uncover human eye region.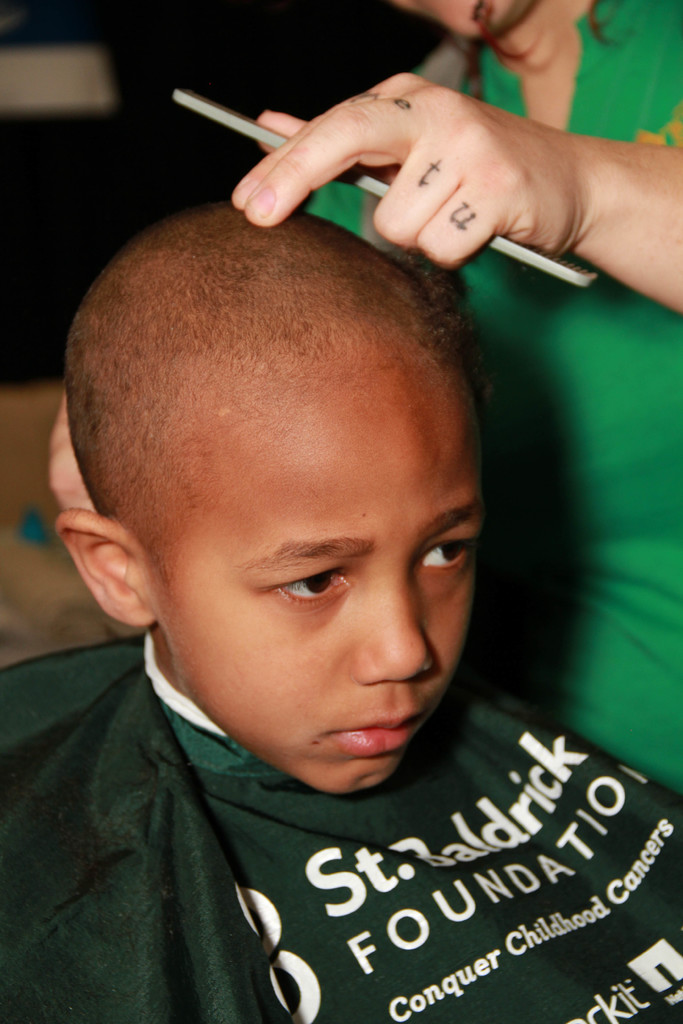
Uncovered: 265, 564, 356, 617.
